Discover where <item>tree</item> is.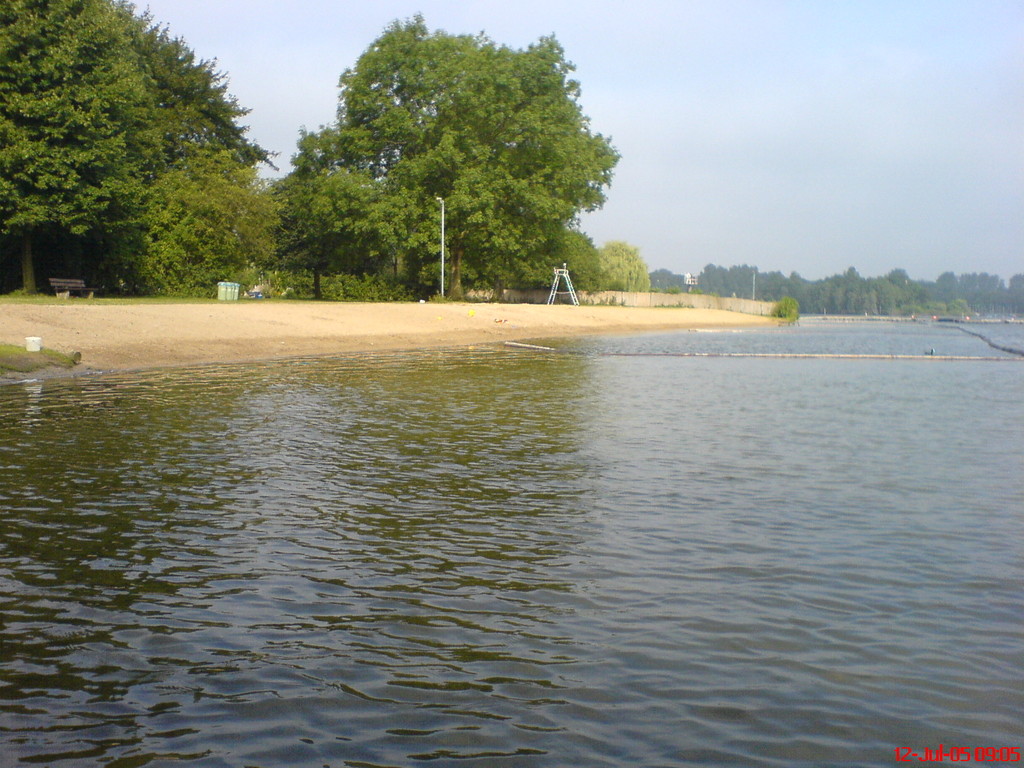
Discovered at [x1=287, y1=20, x2=625, y2=304].
